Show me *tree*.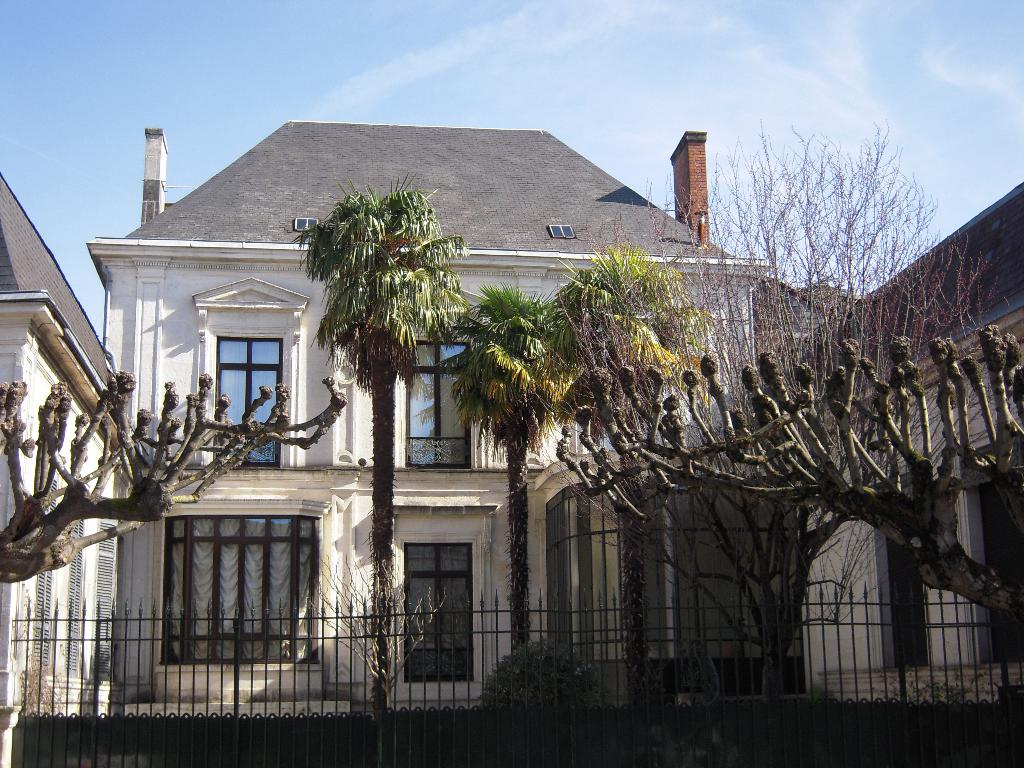
*tree* is here: l=0, t=368, r=348, b=582.
